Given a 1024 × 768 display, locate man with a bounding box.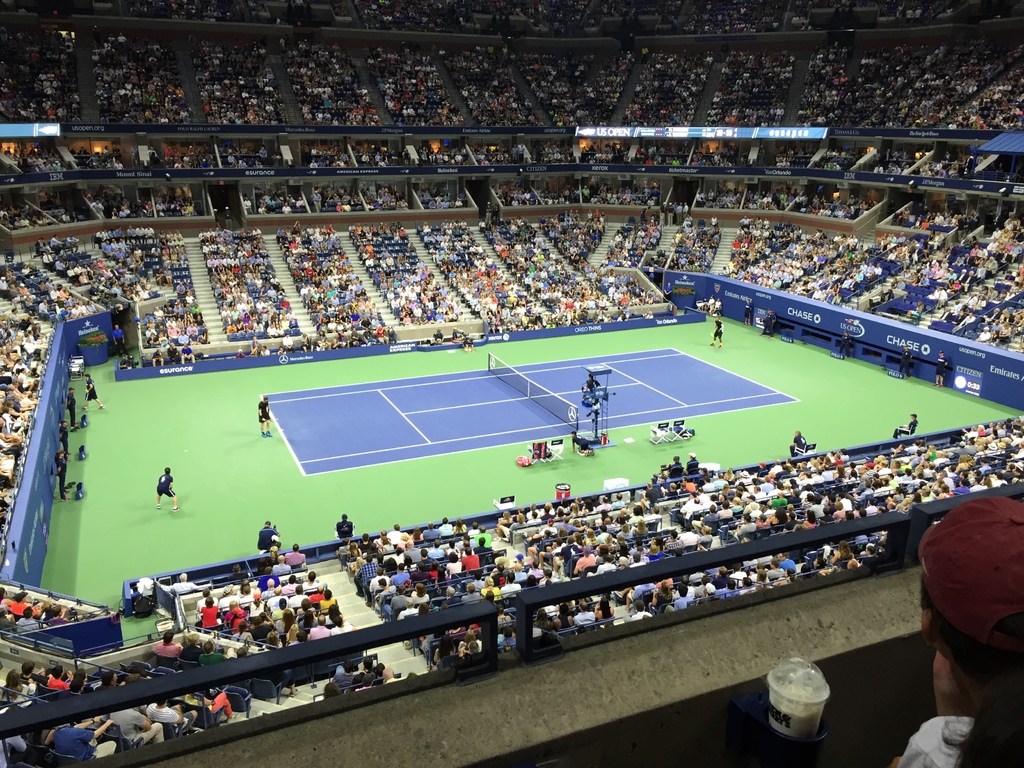
Located: region(666, 586, 703, 614).
